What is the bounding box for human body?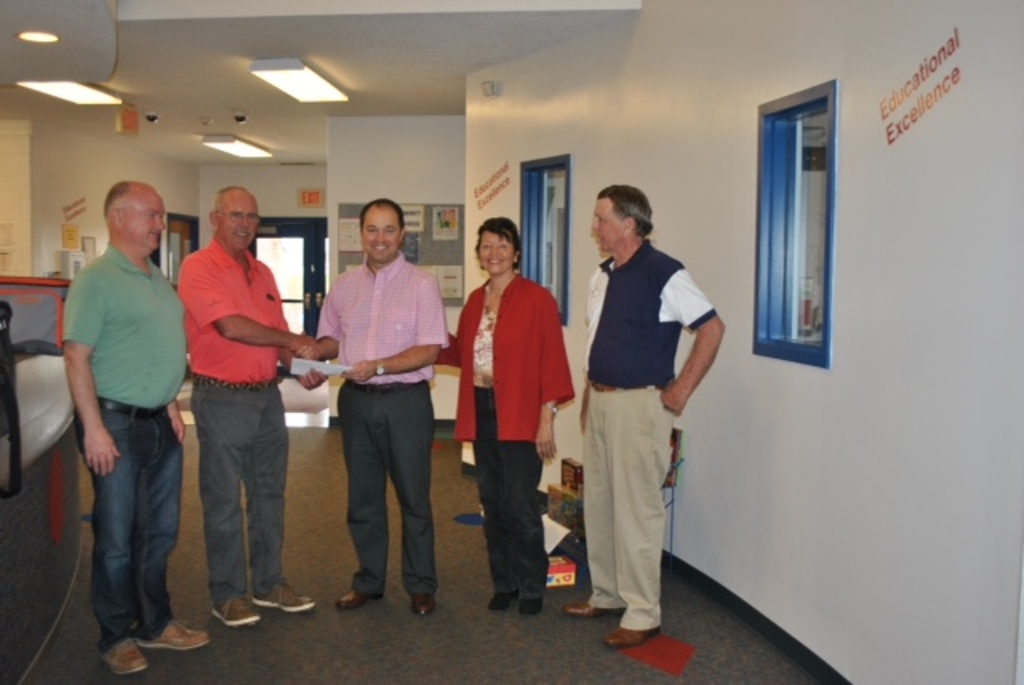
(570,238,726,651).
